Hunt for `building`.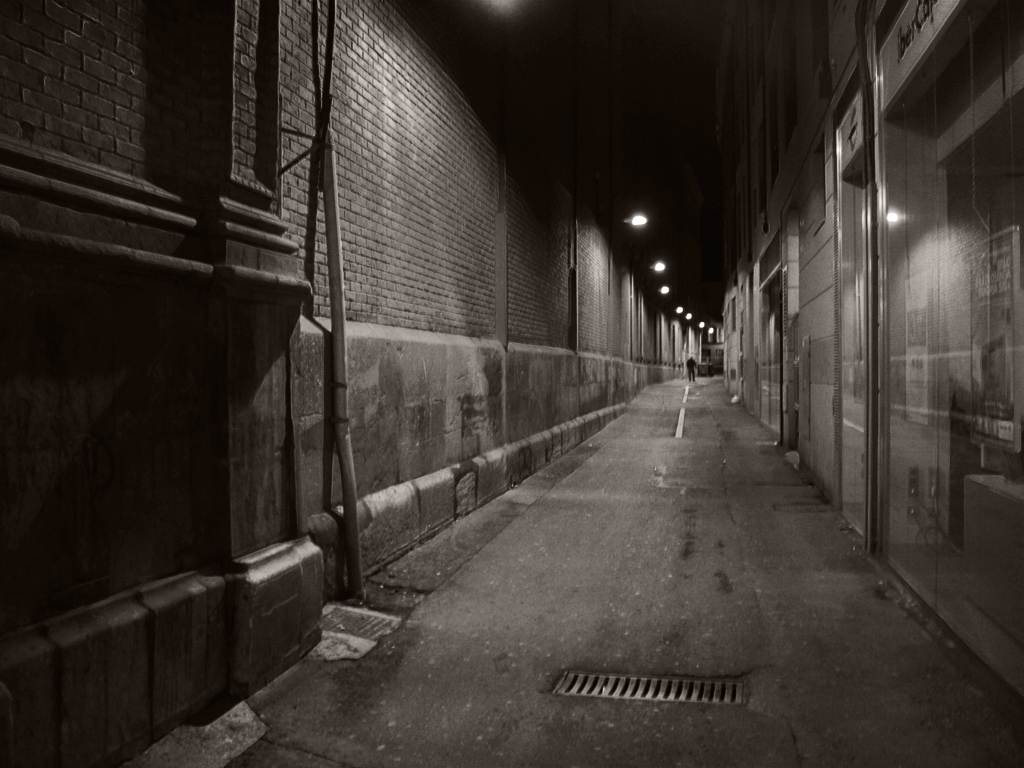
Hunted down at {"left": 721, "top": 0, "right": 1023, "bottom": 700}.
